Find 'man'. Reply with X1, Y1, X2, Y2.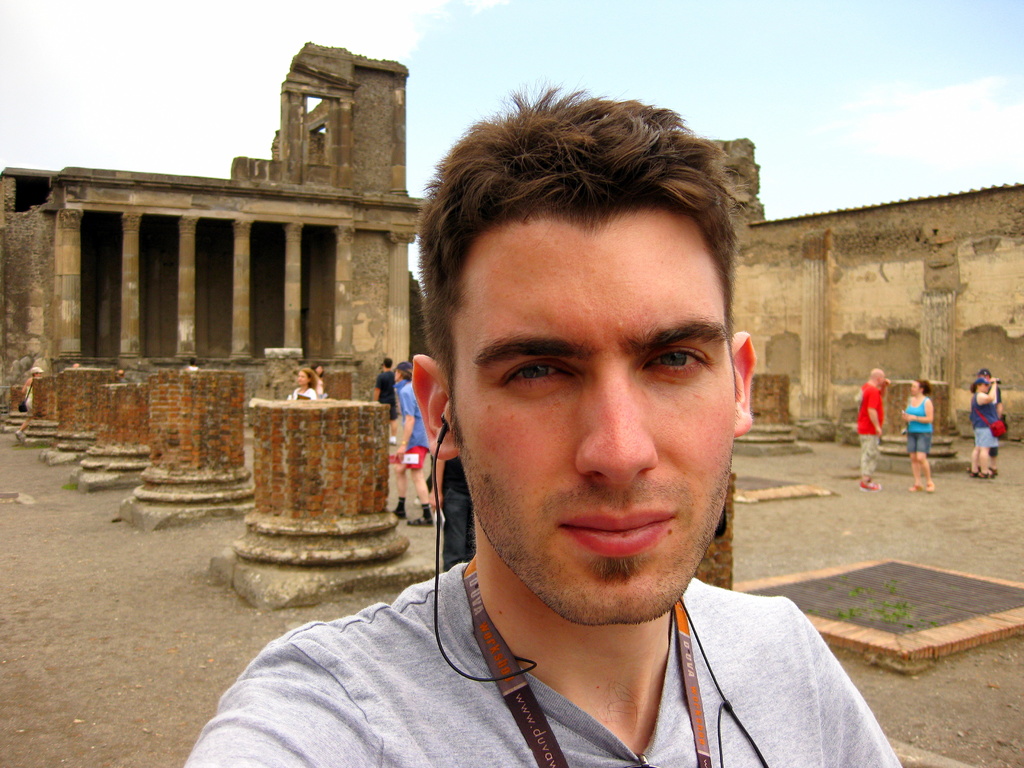
233, 122, 924, 767.
